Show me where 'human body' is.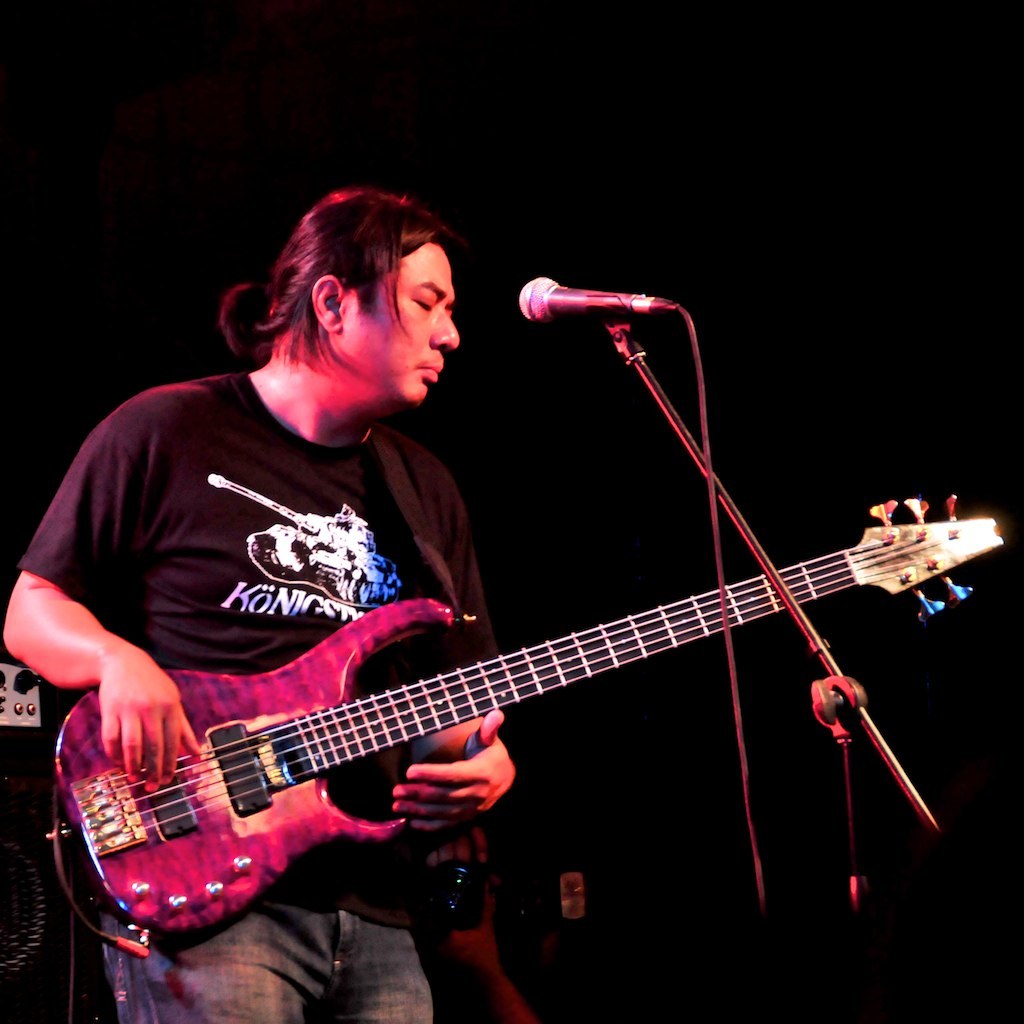
'human body' is at bbox=(0, 189, 523, 1023).
